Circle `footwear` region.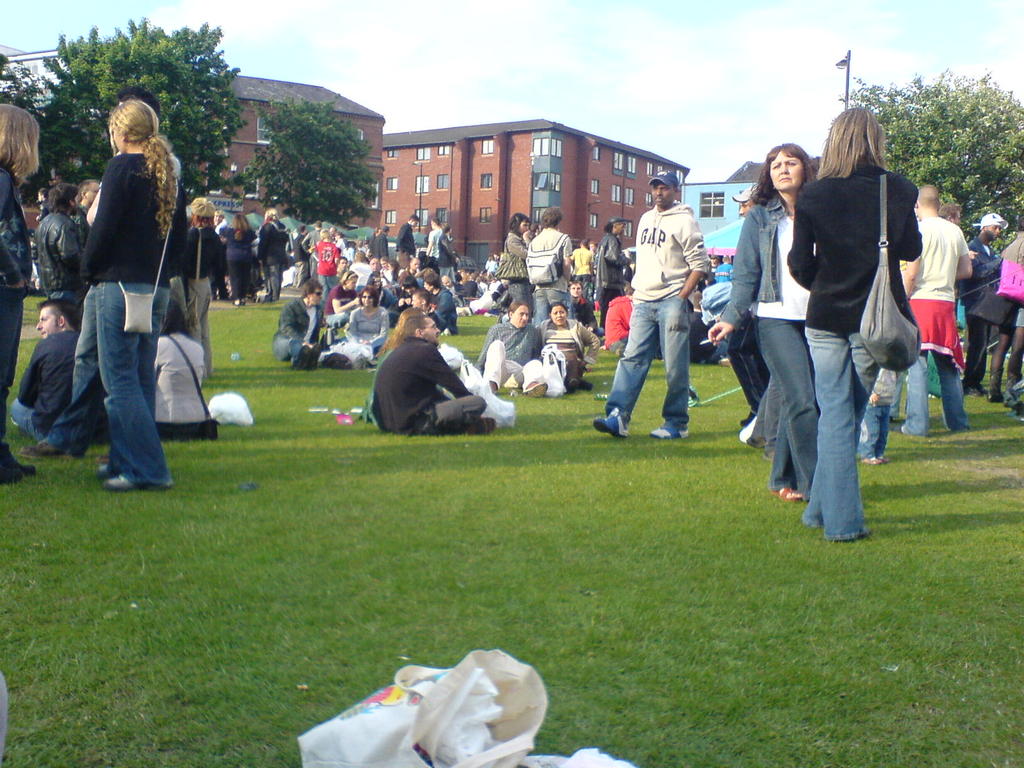
Region: <bbox>990, 371, 1005, 399</bbox>.
